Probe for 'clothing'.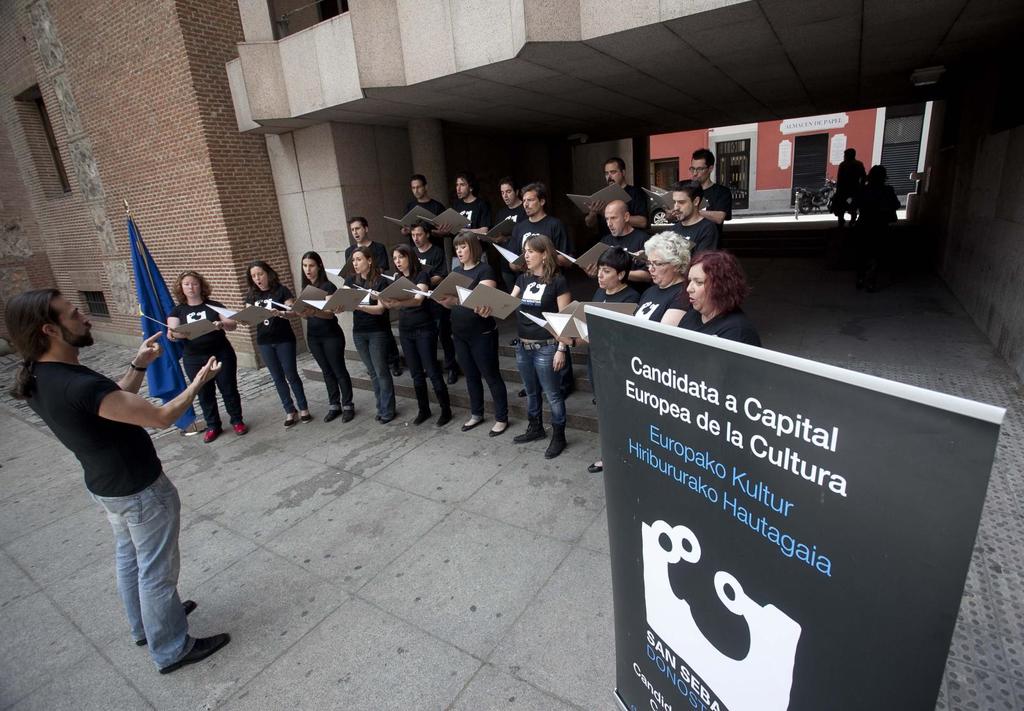
Probe result: bbox=(514, 211, 578, 399).
